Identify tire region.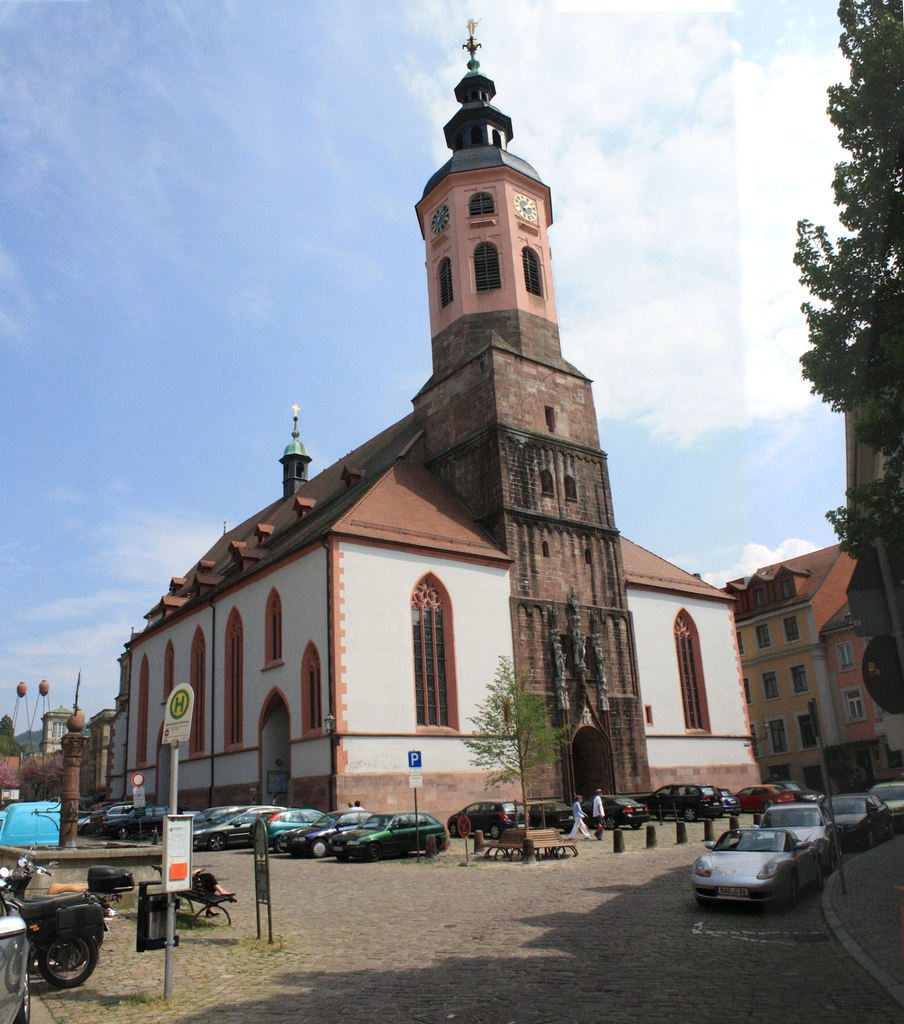
Region: 334,855,352,862.
